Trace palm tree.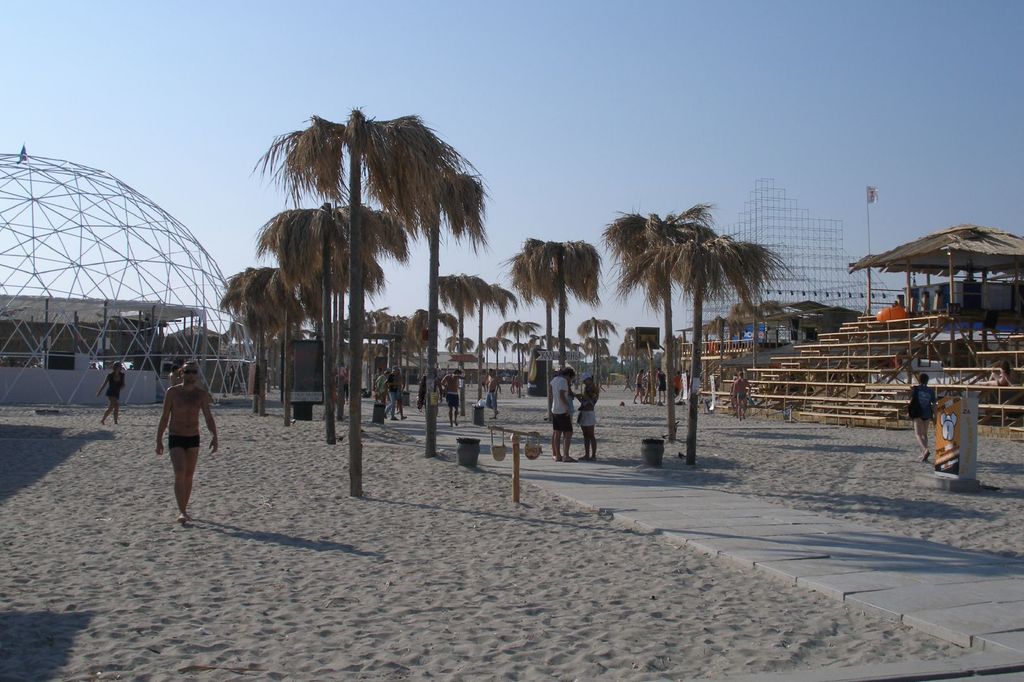
Traced to bbox(612, 225, 783, 472).
